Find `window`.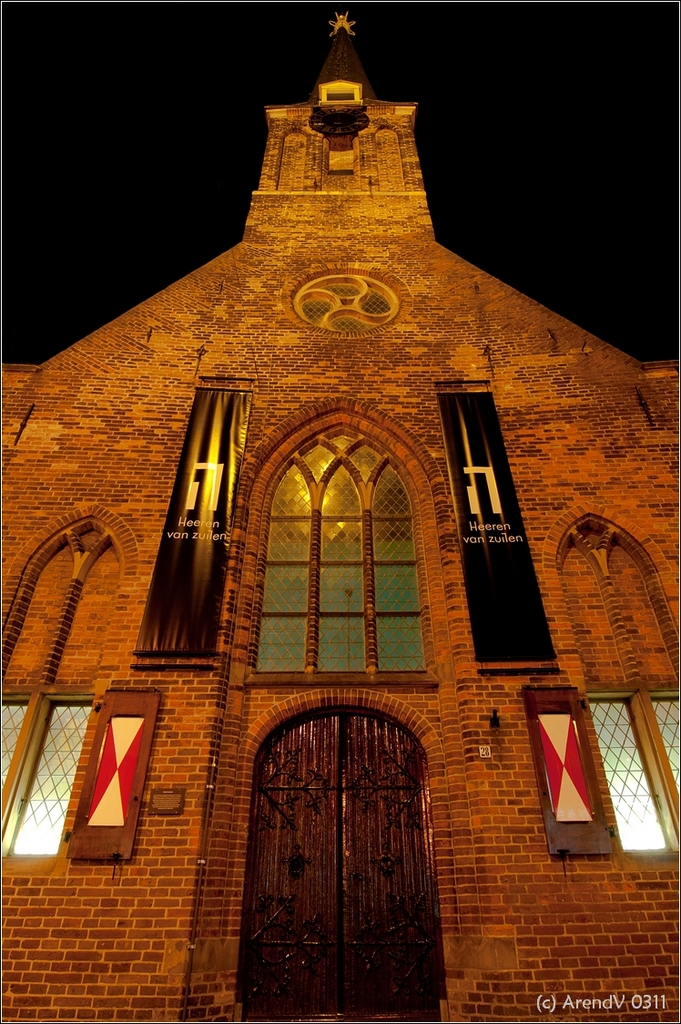
[left=250, top=420, right=455, bottom=678].
